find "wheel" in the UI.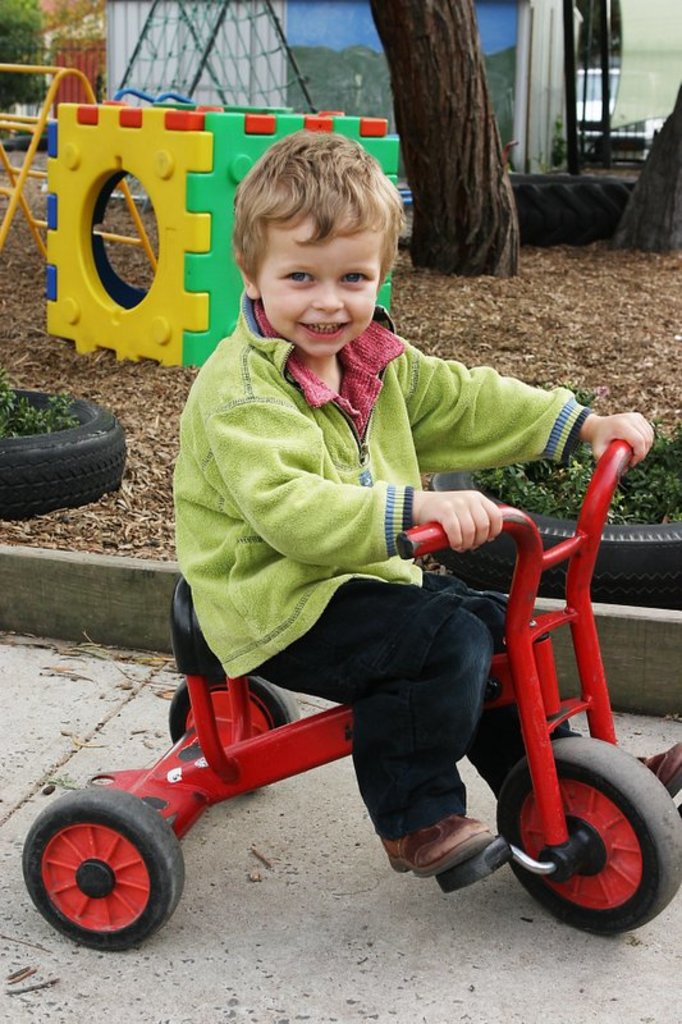
UI element at <region>0, 389, 125, 522</region>.
